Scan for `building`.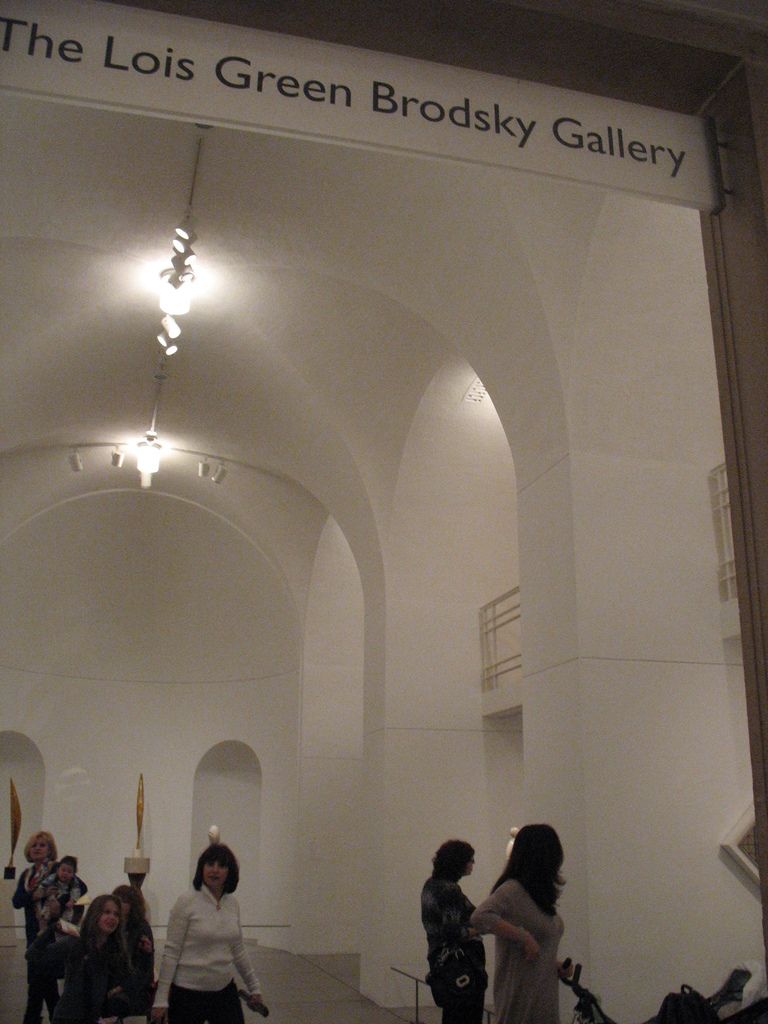
Scan result: 0/0/767/1023.
